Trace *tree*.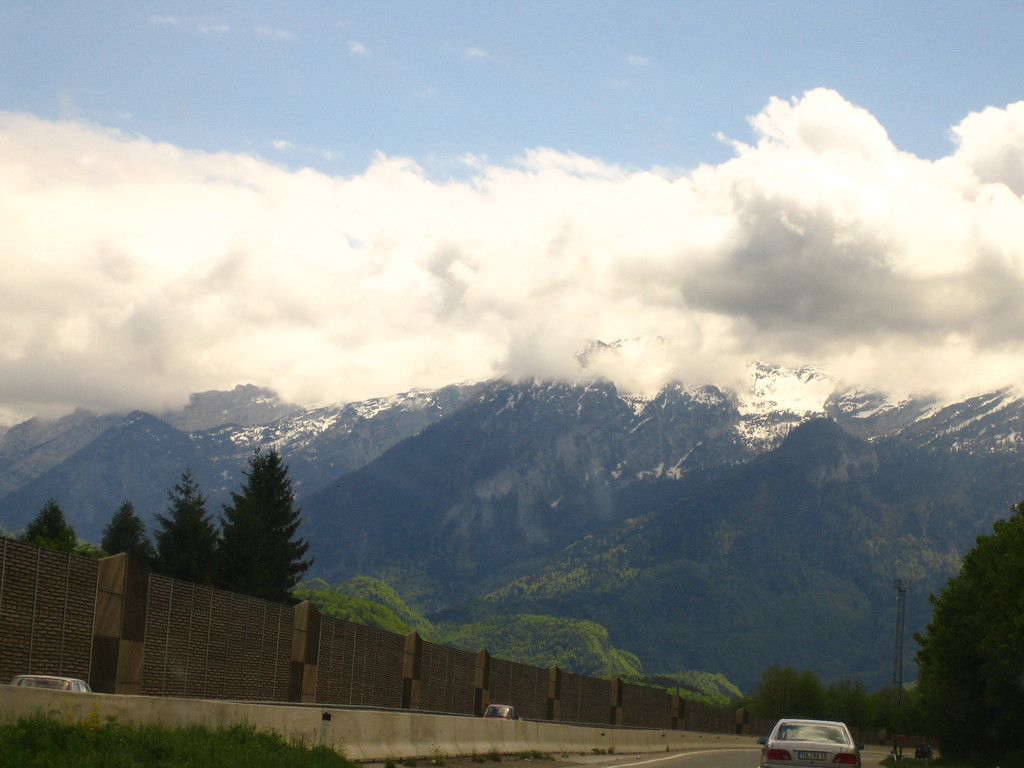
Traced to [149, 460, 219, 584].
